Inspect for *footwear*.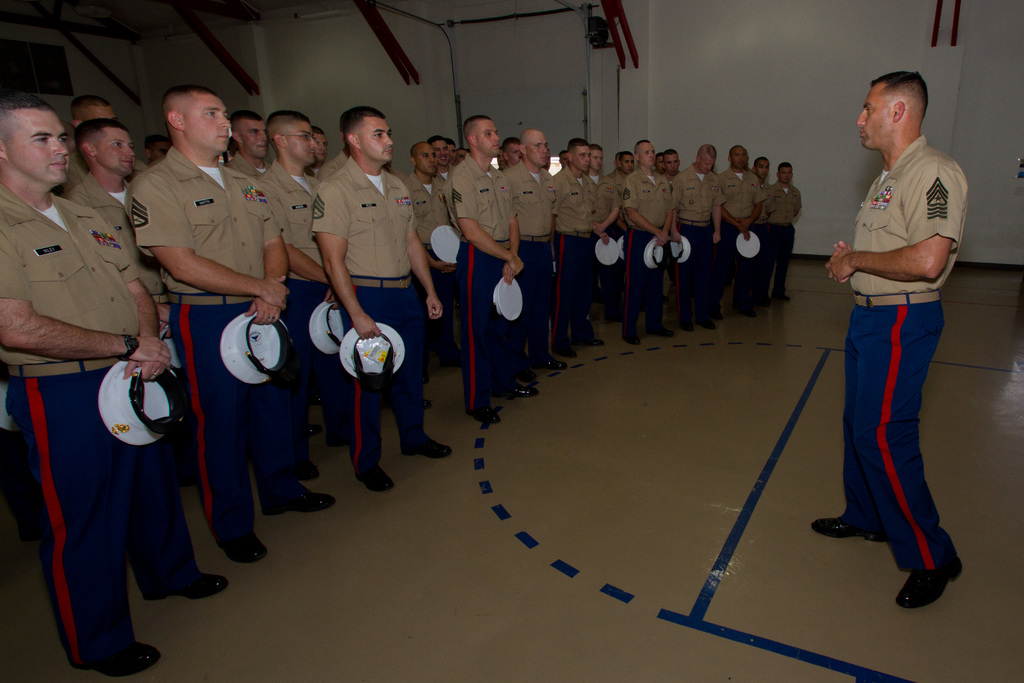
Inspection: <box>360,466,394,488</box>.
